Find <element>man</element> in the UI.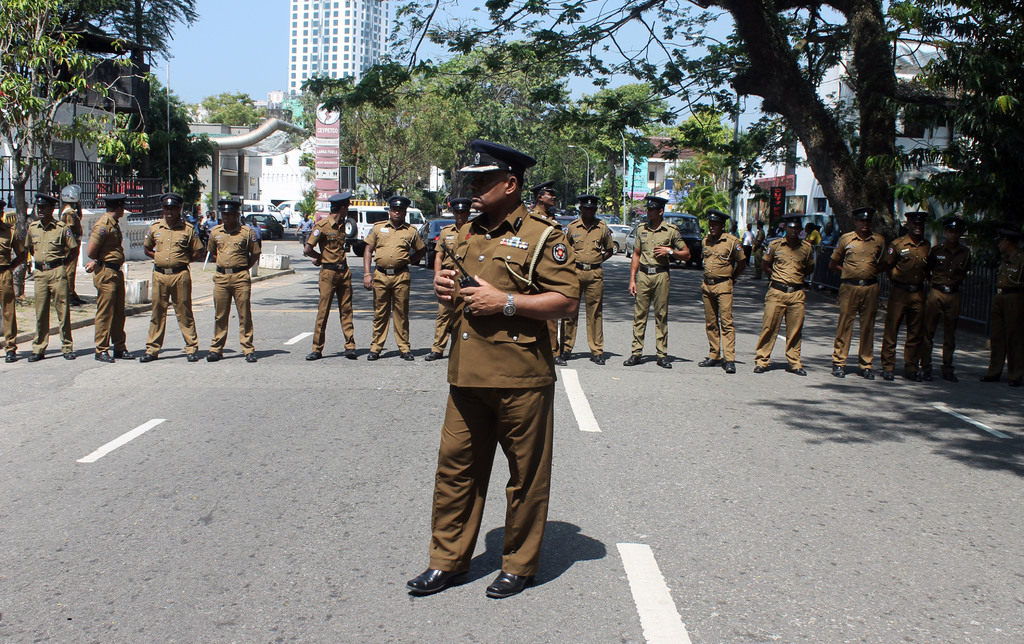
UI element at Rect(749, 214, 815, 377).
